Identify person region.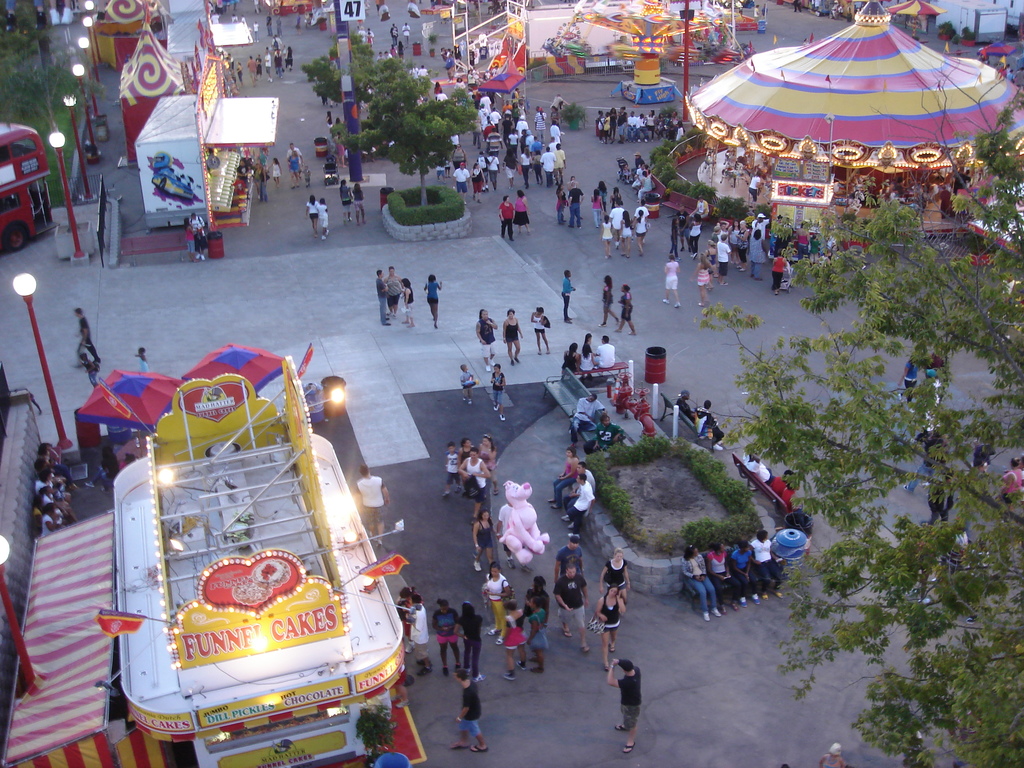
Region: <box>972,437,998,474</box>.
